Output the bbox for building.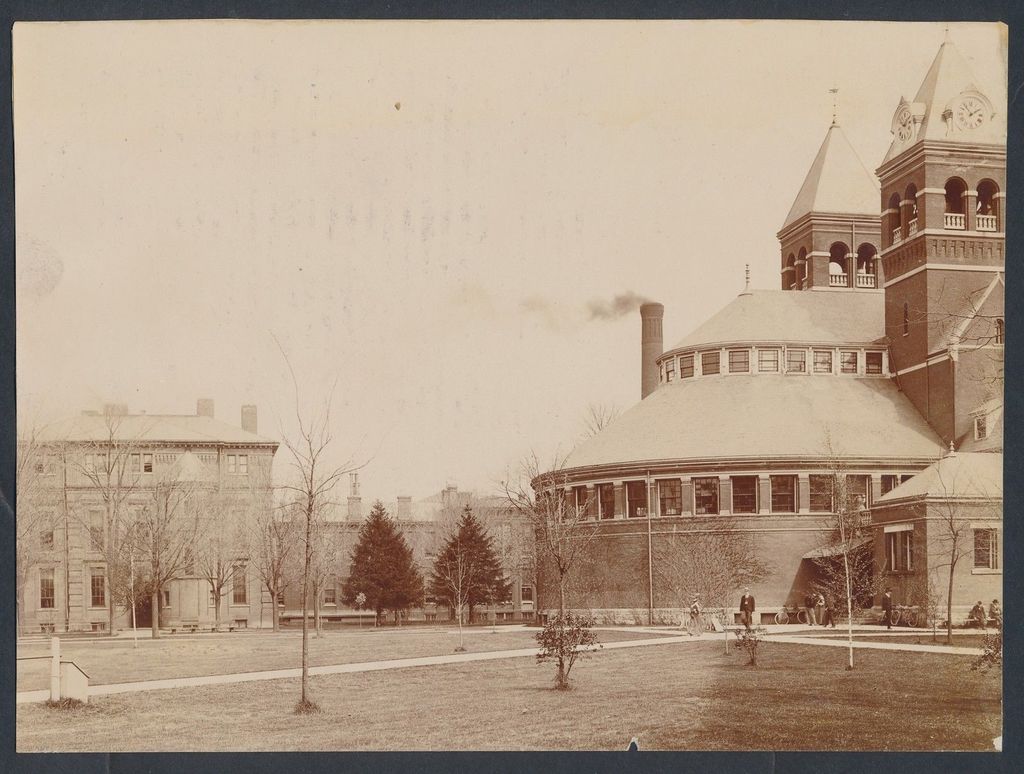
{"left": 278, "top": 472, "right": 538, "bottom": 627}.
